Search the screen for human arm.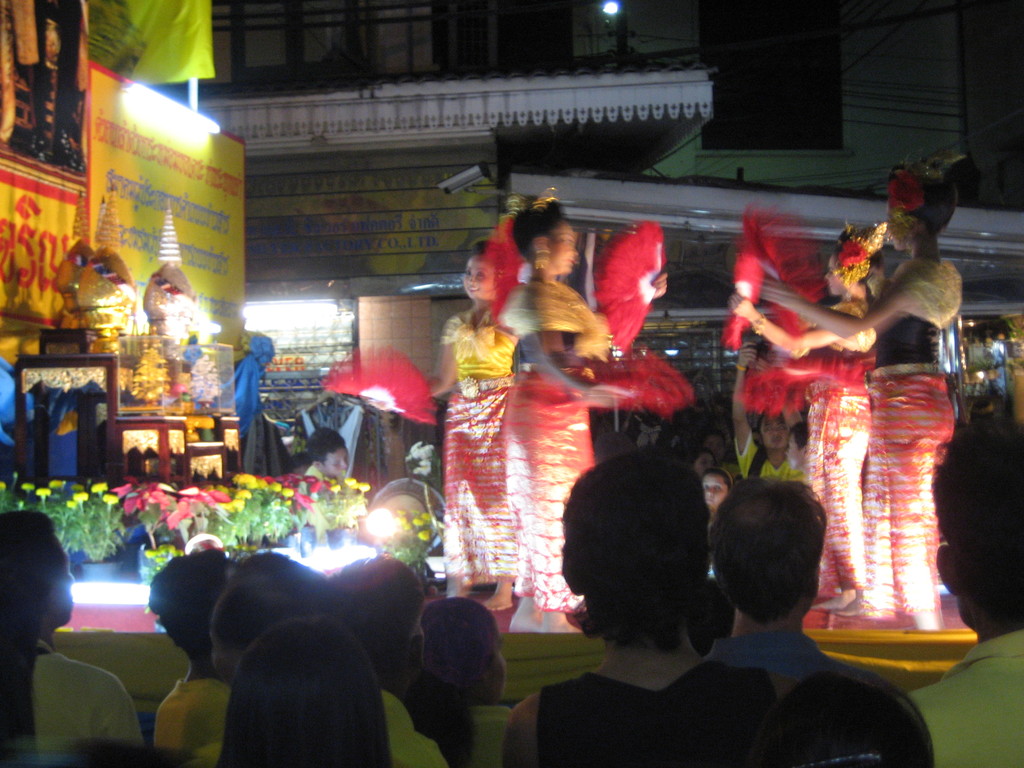
Found at l=731, t=294, r=838, b=356.
